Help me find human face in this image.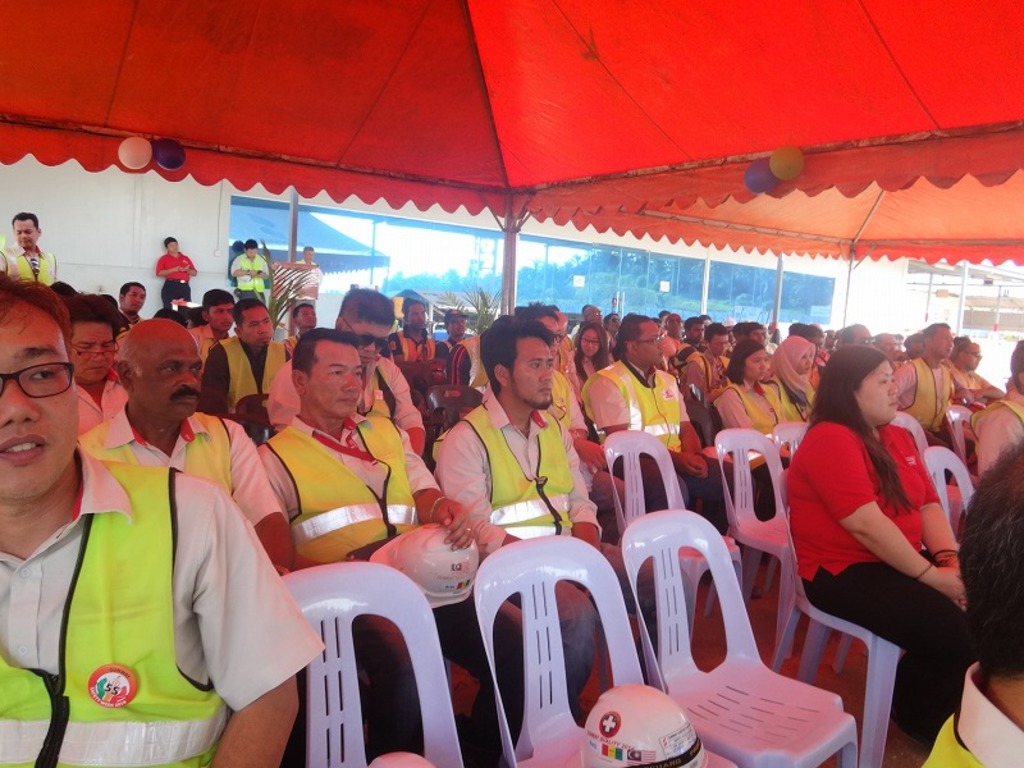
Found it: 127 285 148 314.
